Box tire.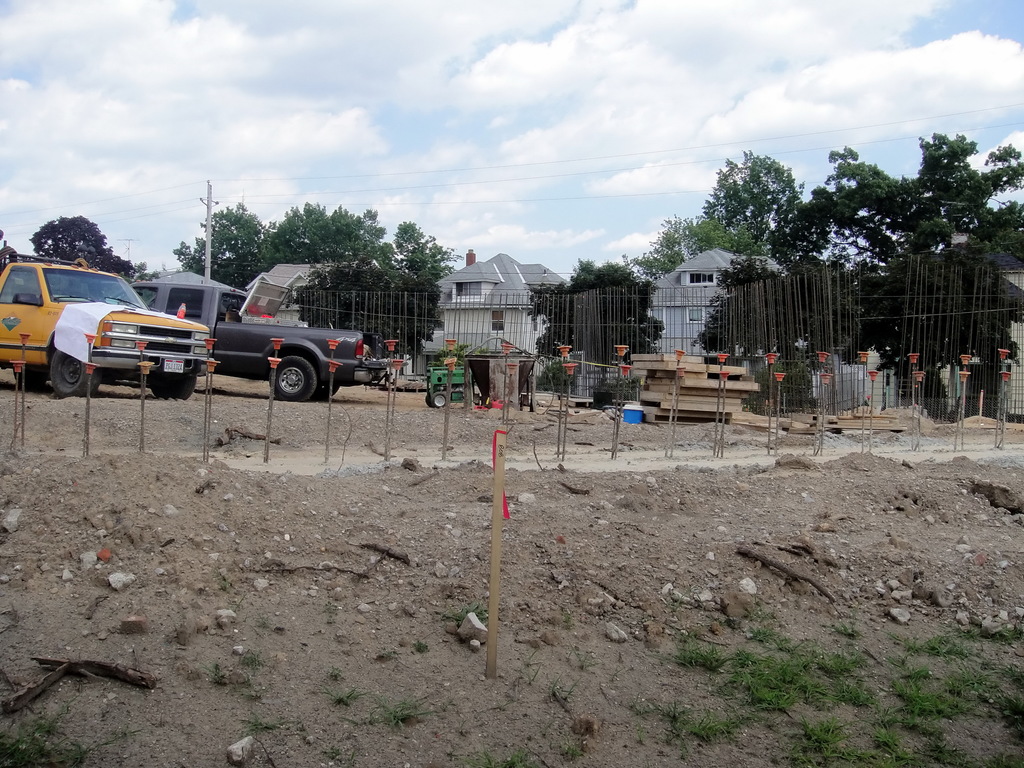
bbox=[52, 348, 100, 400].
